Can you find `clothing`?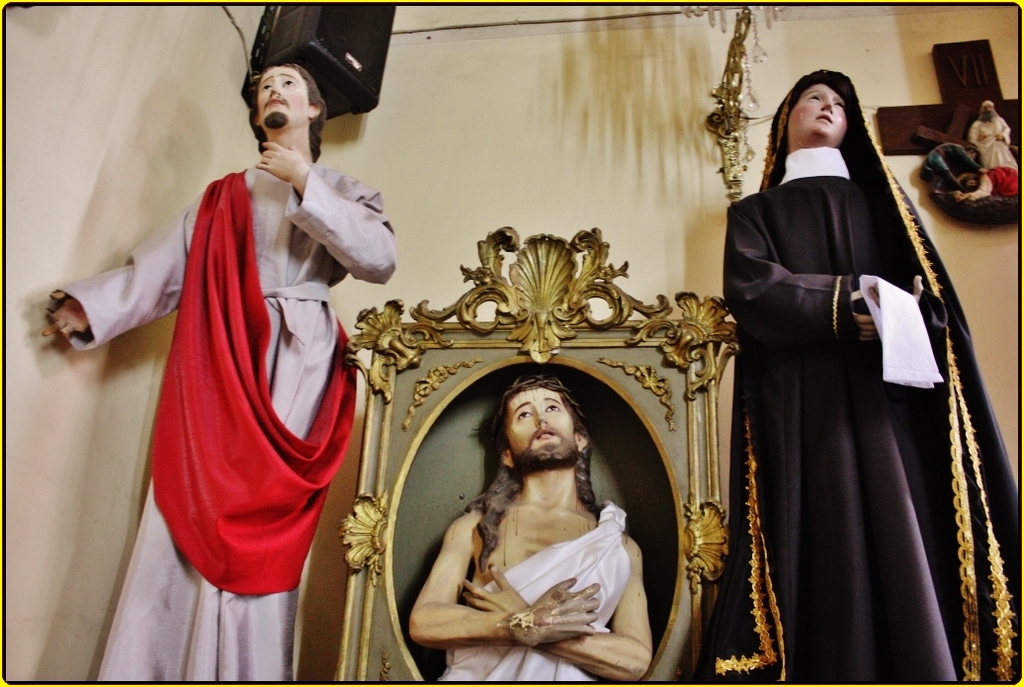
Yes, bounding box: <bbox>434, 502, 641, 679</bbox>.
